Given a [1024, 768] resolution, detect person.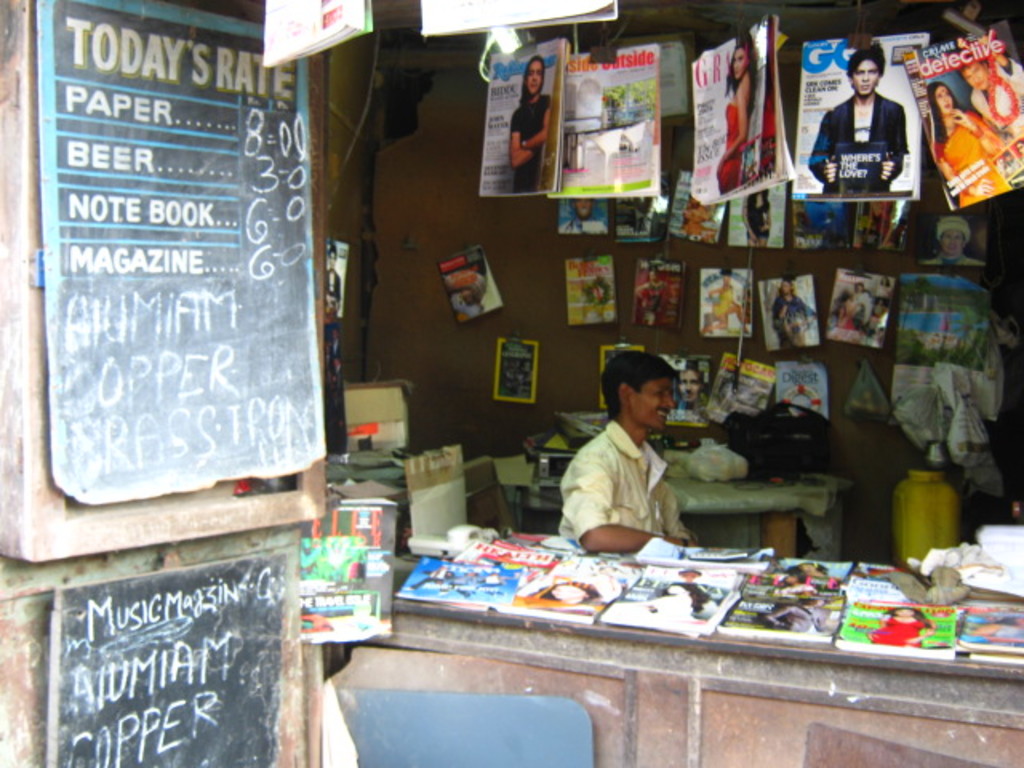
923,213,984,264.
